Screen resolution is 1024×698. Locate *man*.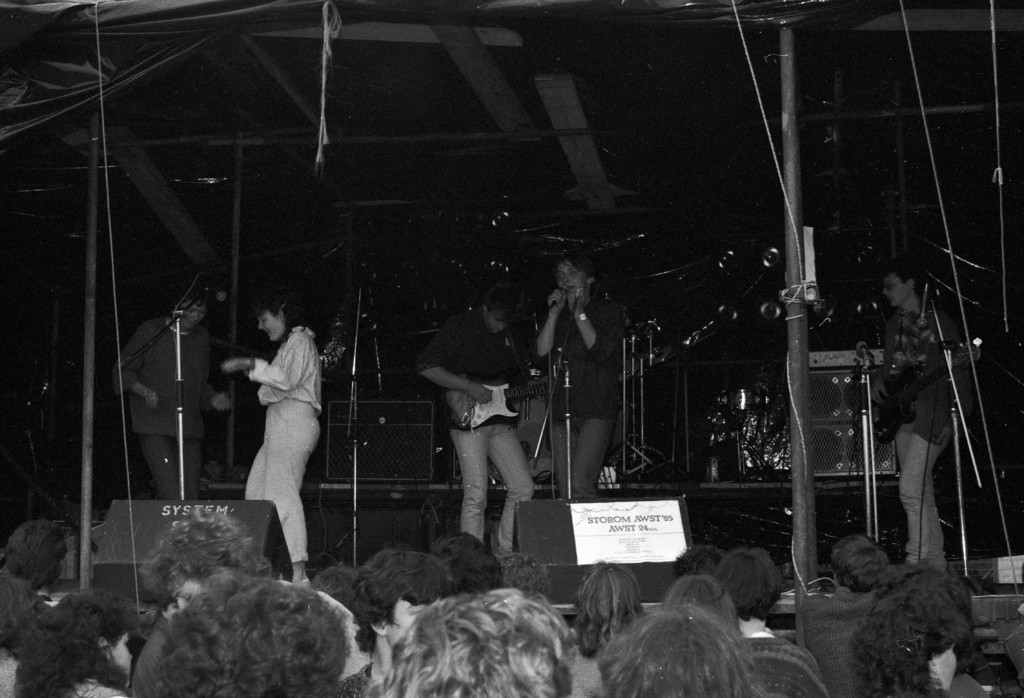
crop(874, 259, 977, 576).
